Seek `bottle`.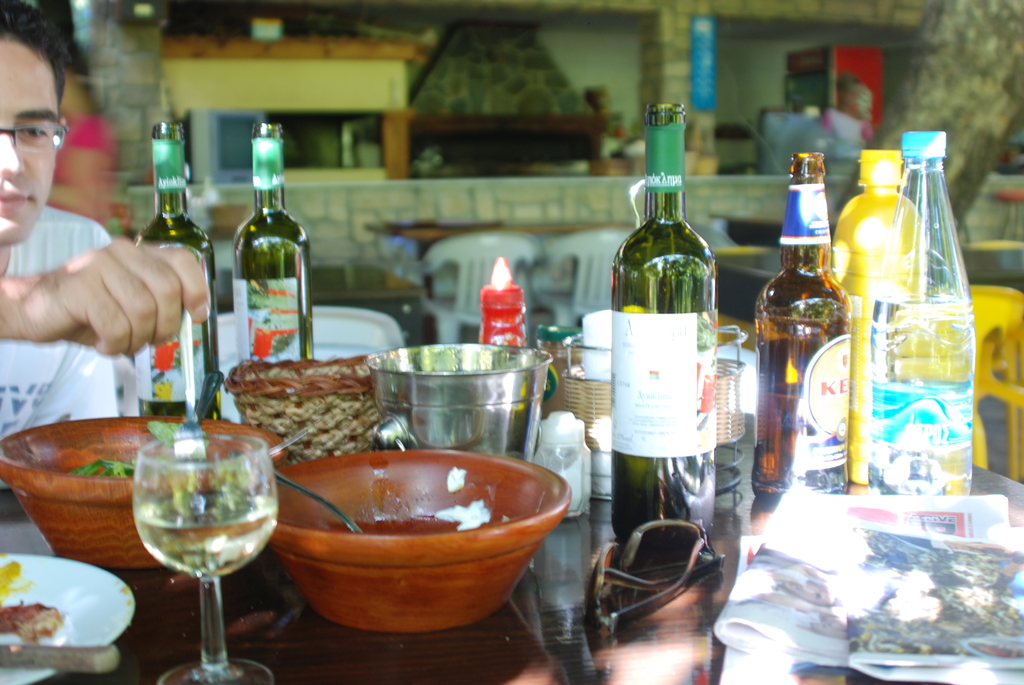
232 127 313 359.
